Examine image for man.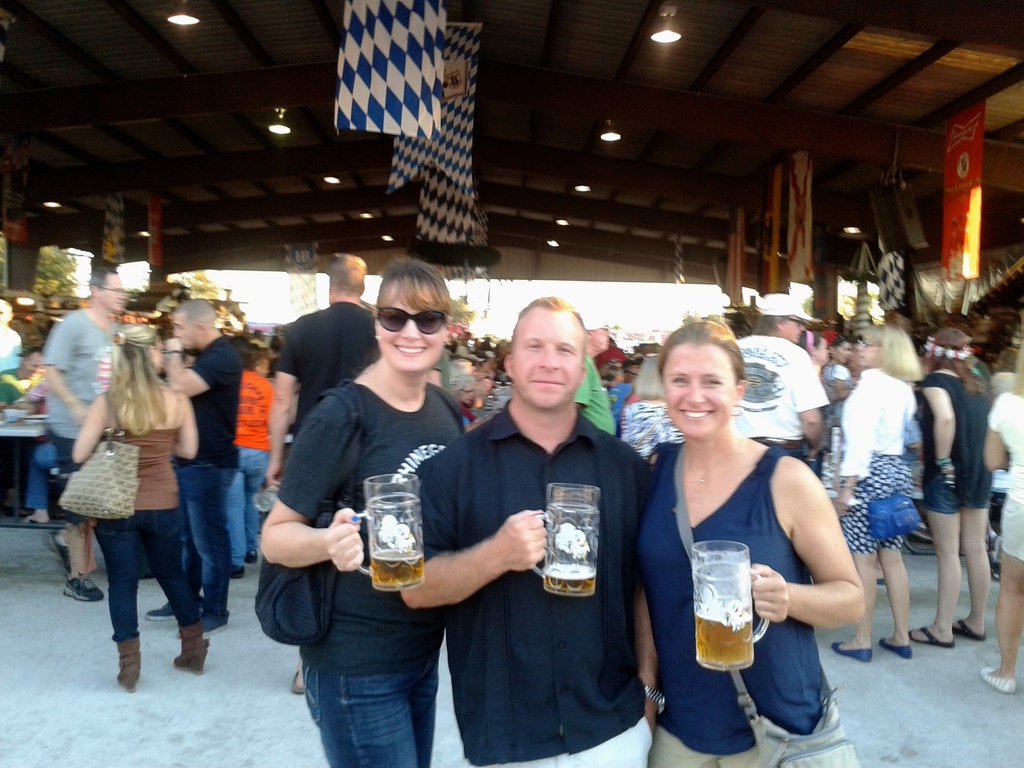
Examination result: region(411, 289, 657, 742).
